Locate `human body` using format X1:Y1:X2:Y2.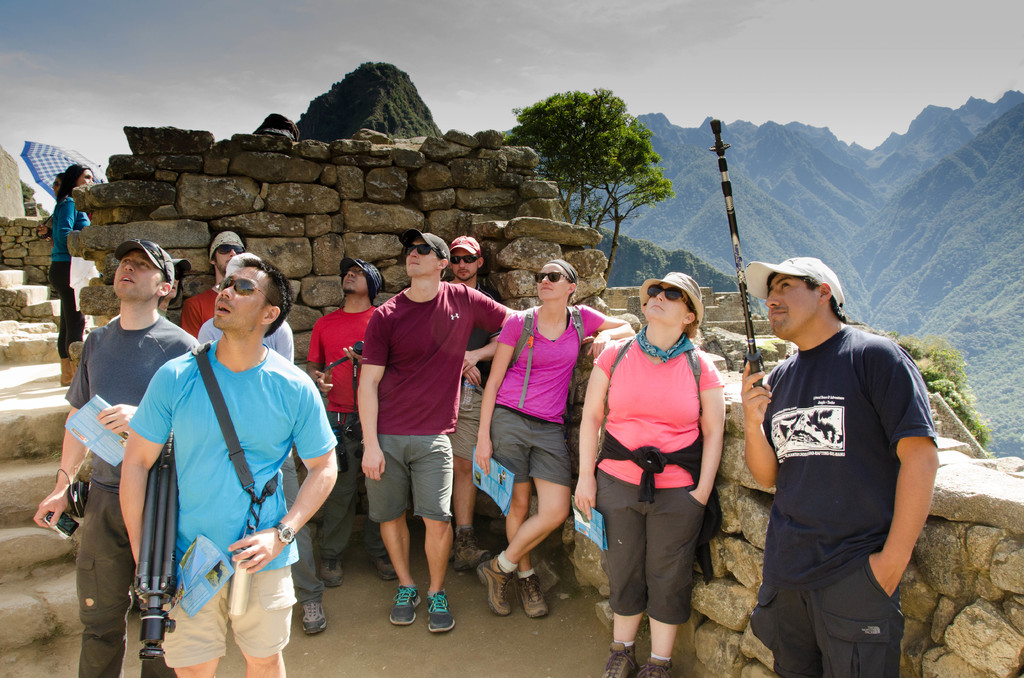
42:160:100:386.
